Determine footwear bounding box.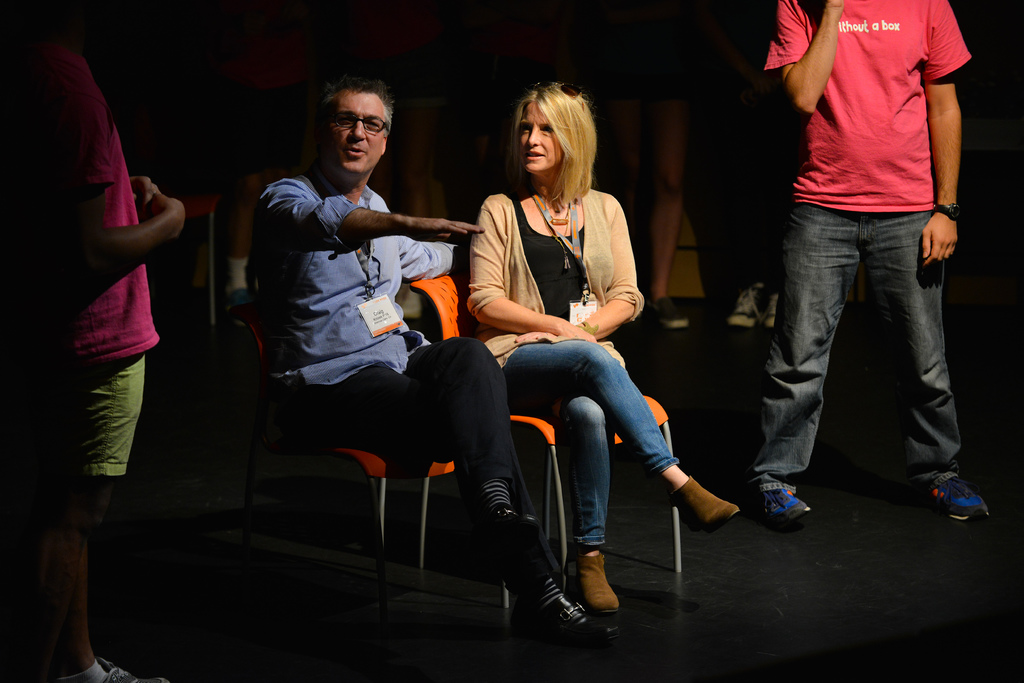
Determined: BBox(84, 656, 175, 682).
